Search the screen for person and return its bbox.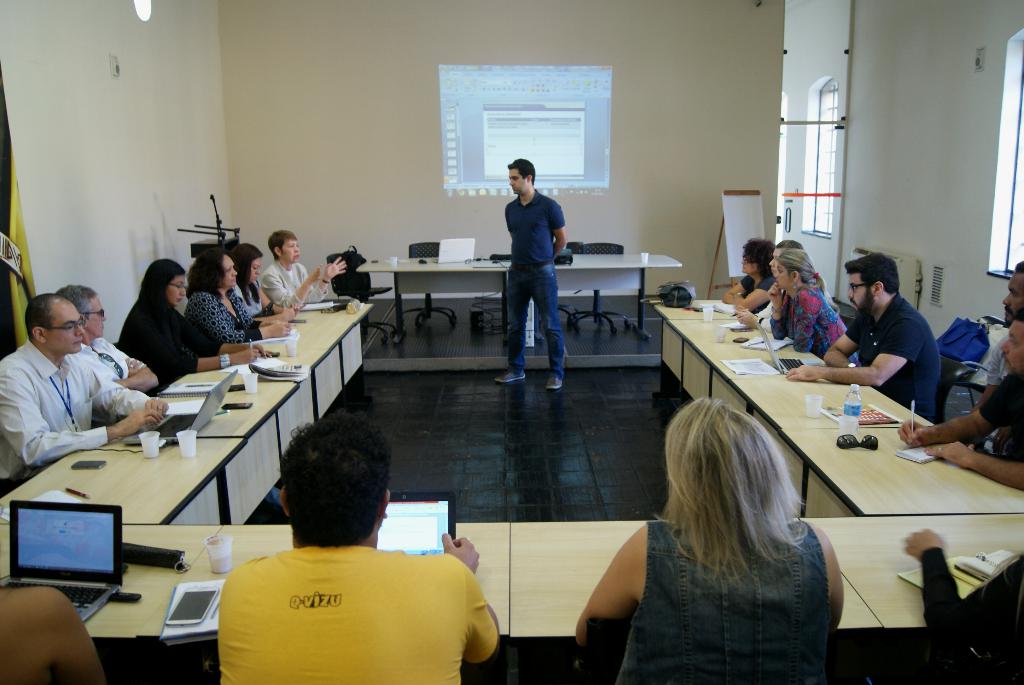
Found: x1=229, y1=238, x2=292, y2=322.
